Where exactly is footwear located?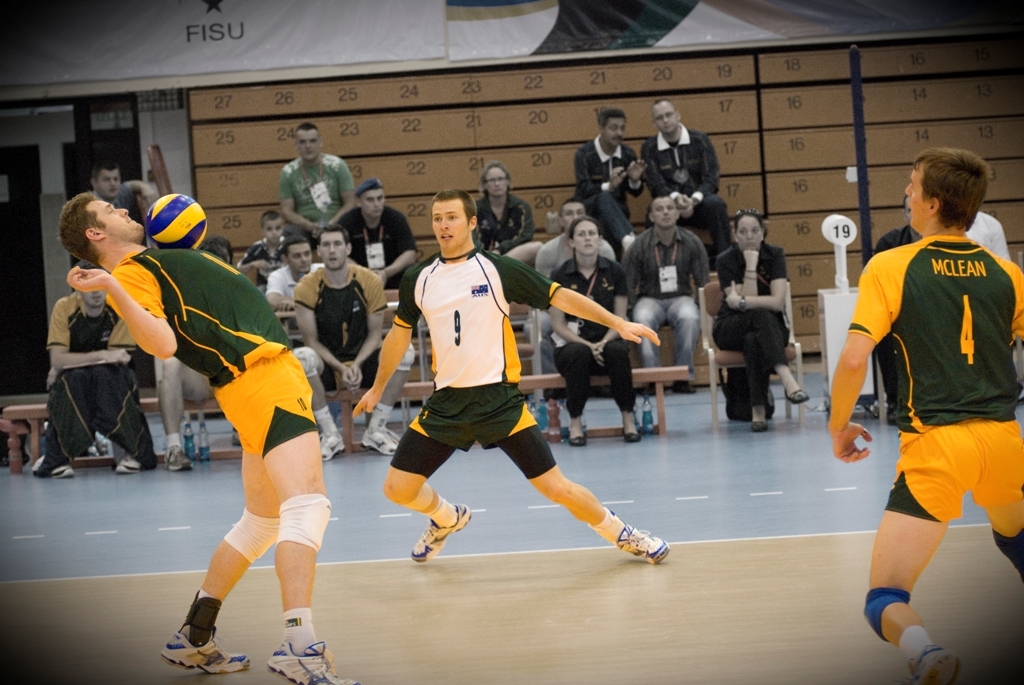
Its bounding box is box(618, 518, 675, 567).
